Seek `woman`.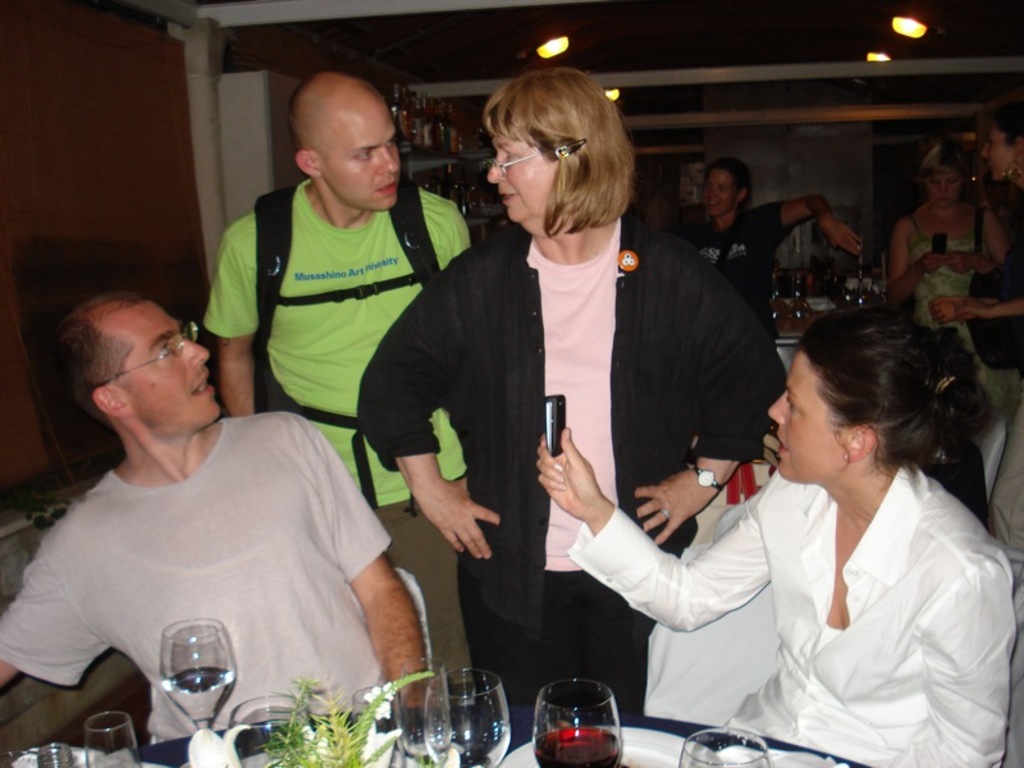
(927, 102, 1023, 553).
